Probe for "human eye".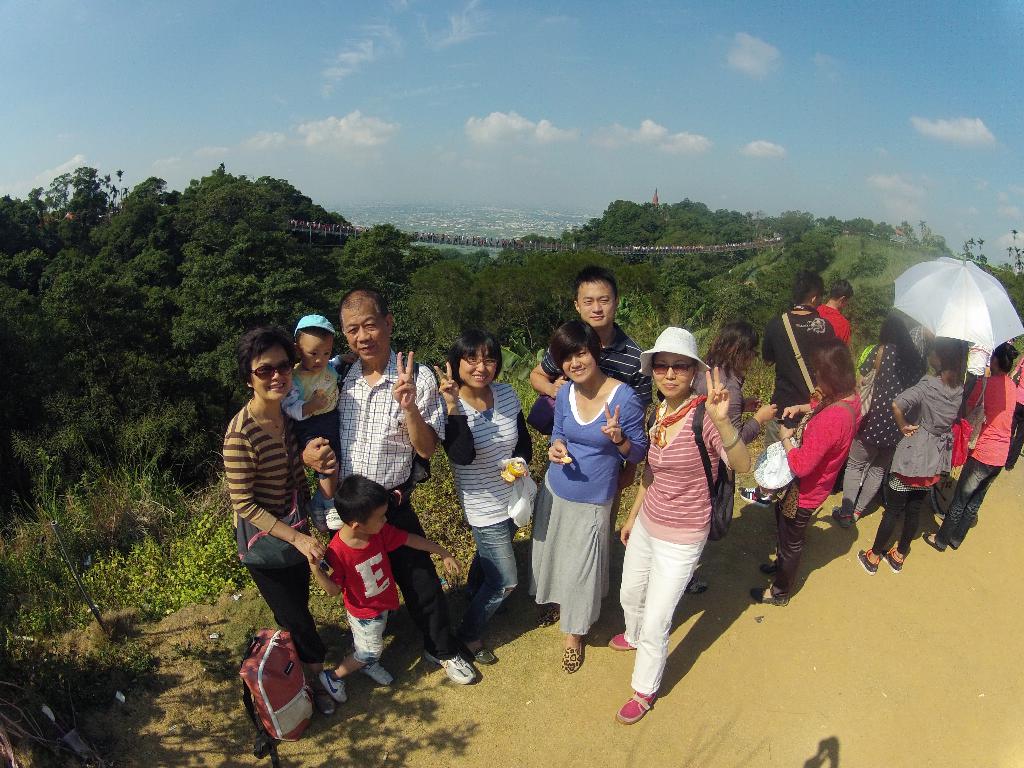
Probe result: (656,360,665,369).
